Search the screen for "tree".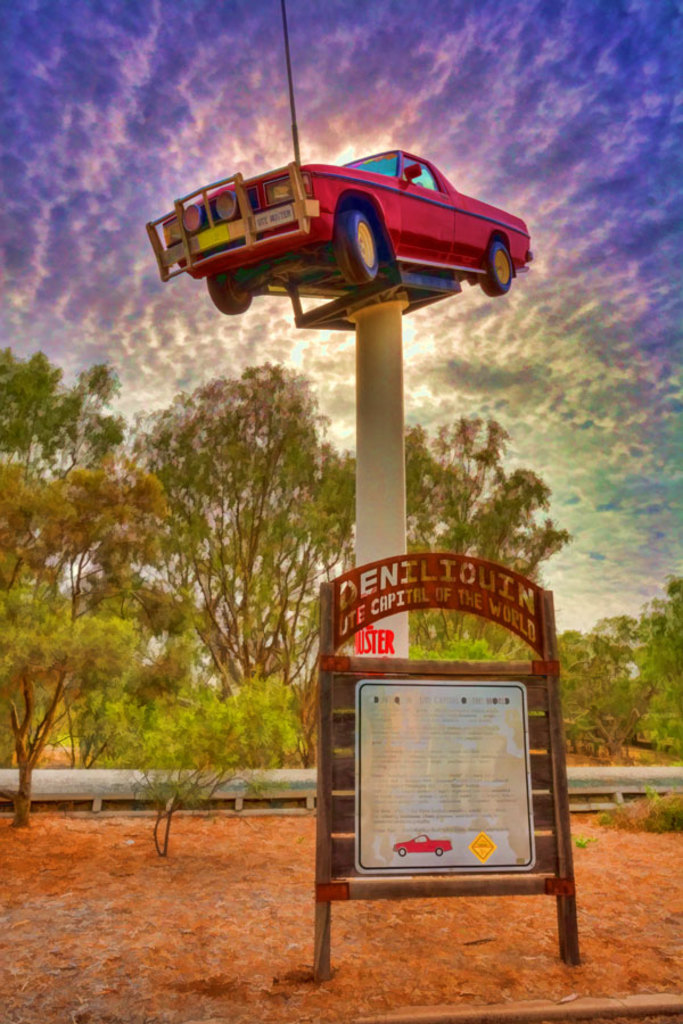
Found at select_region(398, 412, 574, 662).
